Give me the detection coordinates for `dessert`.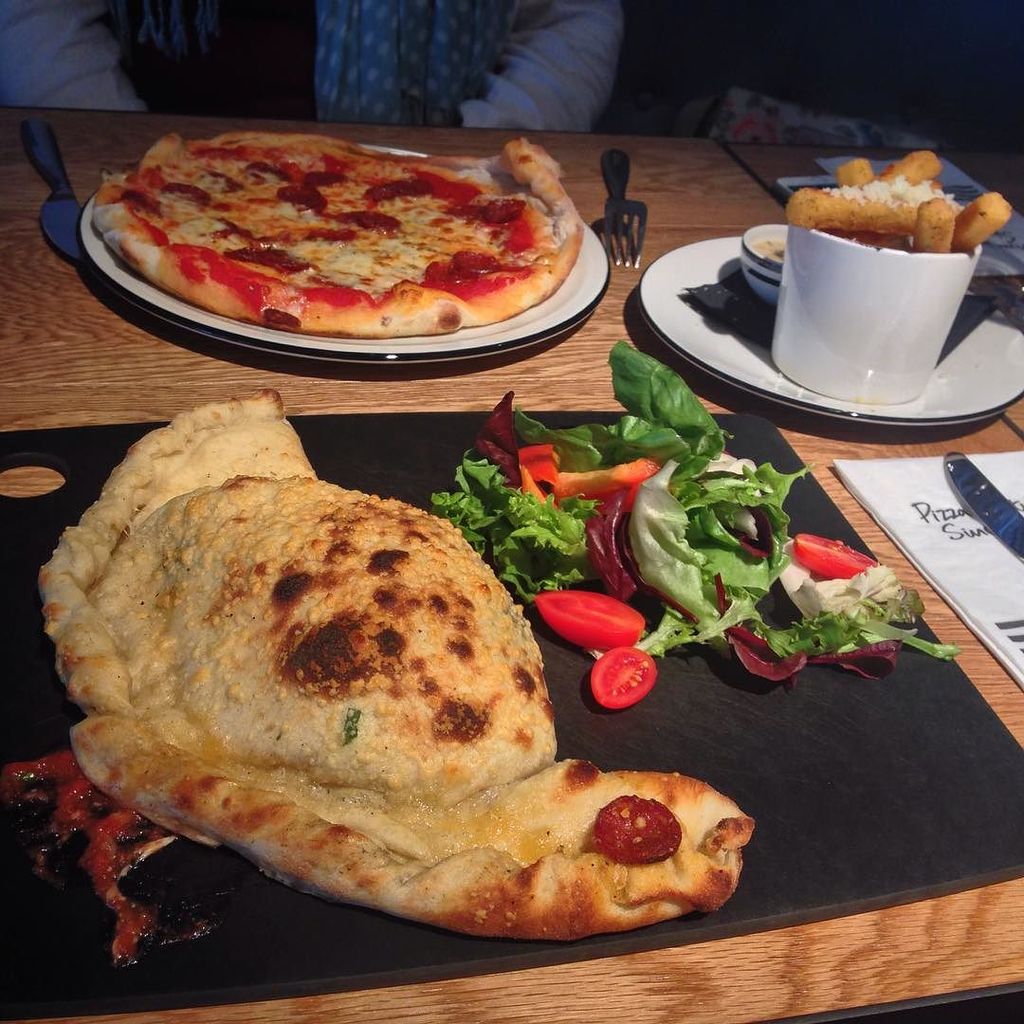
{"left": 93, "top": 123, "right": 611, "bottom": 365}.
